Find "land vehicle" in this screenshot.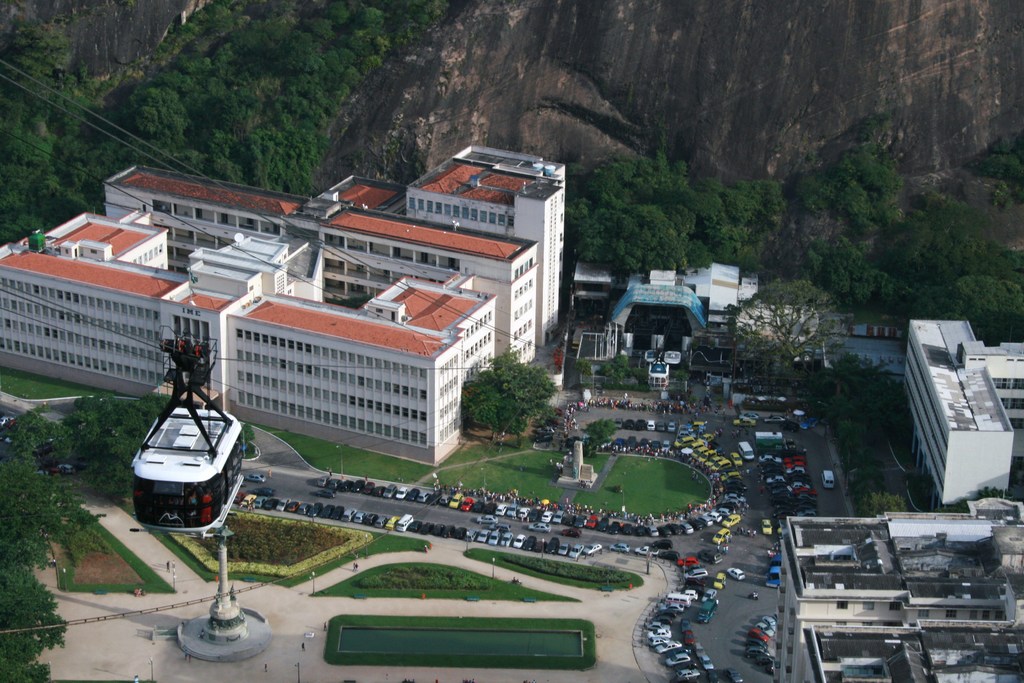
The bounding box for "land vehicle" is l=330, t=474, r=342, b=491.
